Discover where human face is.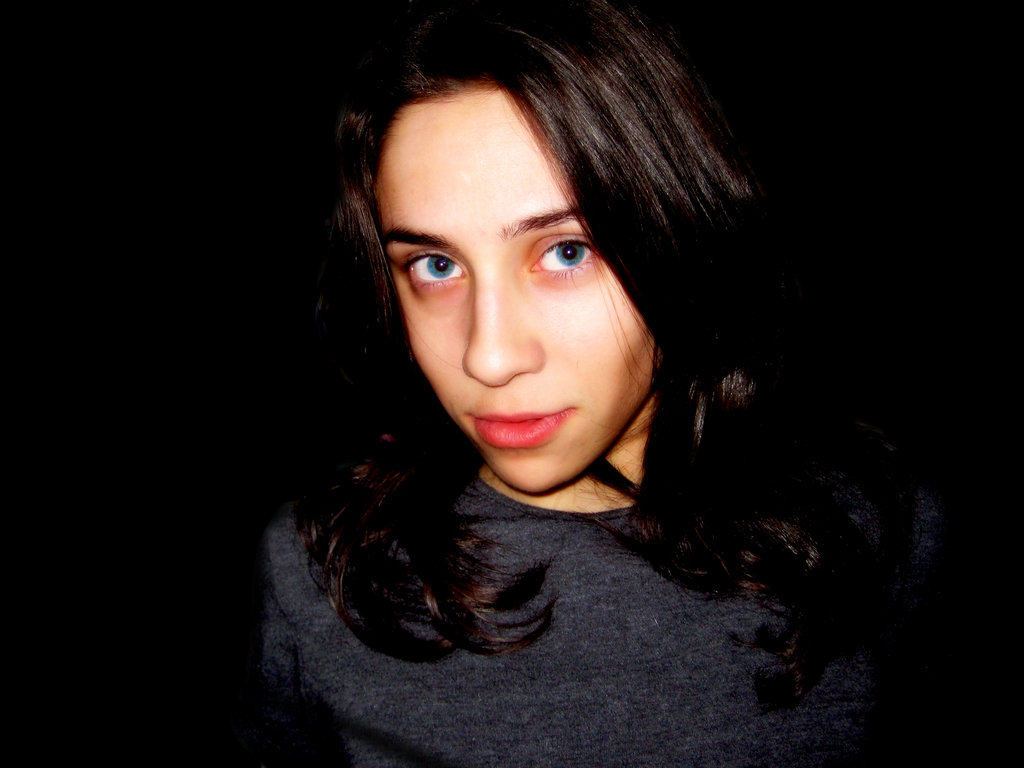
Discovered at bbox(370, 87, 653, 493).
